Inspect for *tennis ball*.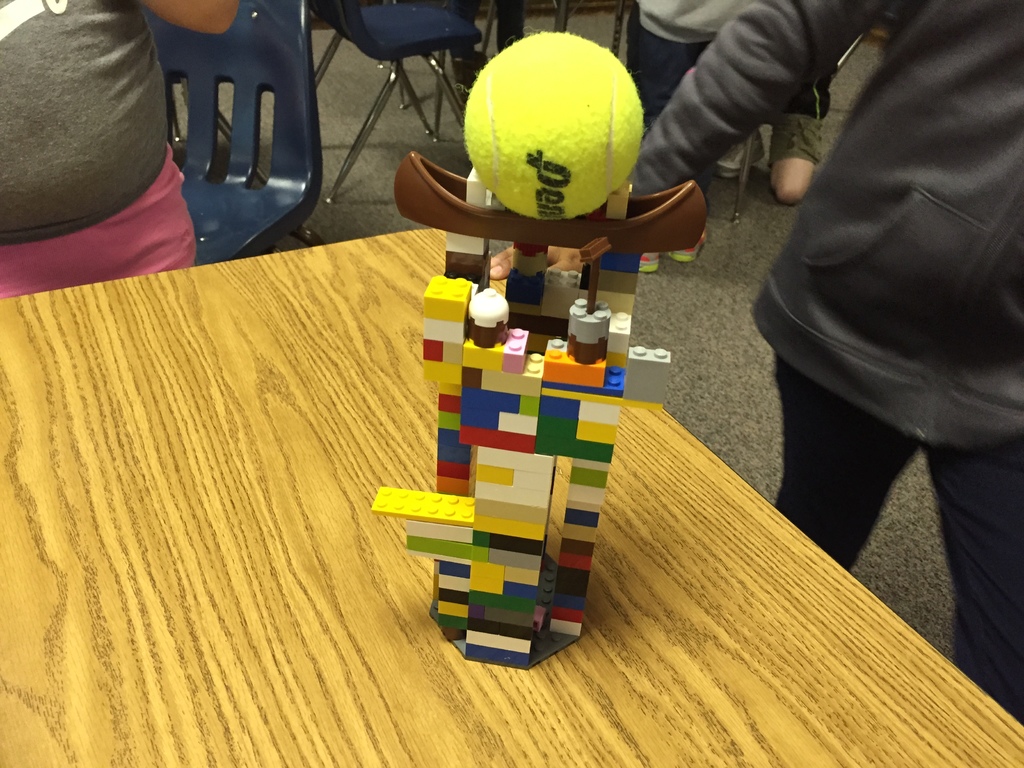
Inspection: [461,32,647,224].
